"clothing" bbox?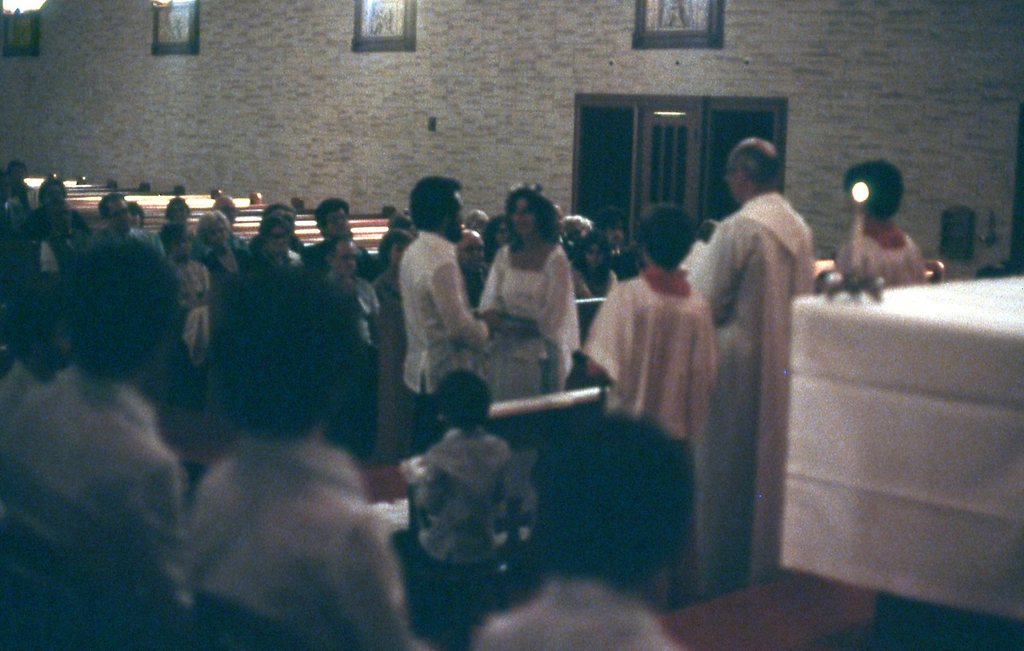
x1=312, y1=275, x2=371, y2=387
